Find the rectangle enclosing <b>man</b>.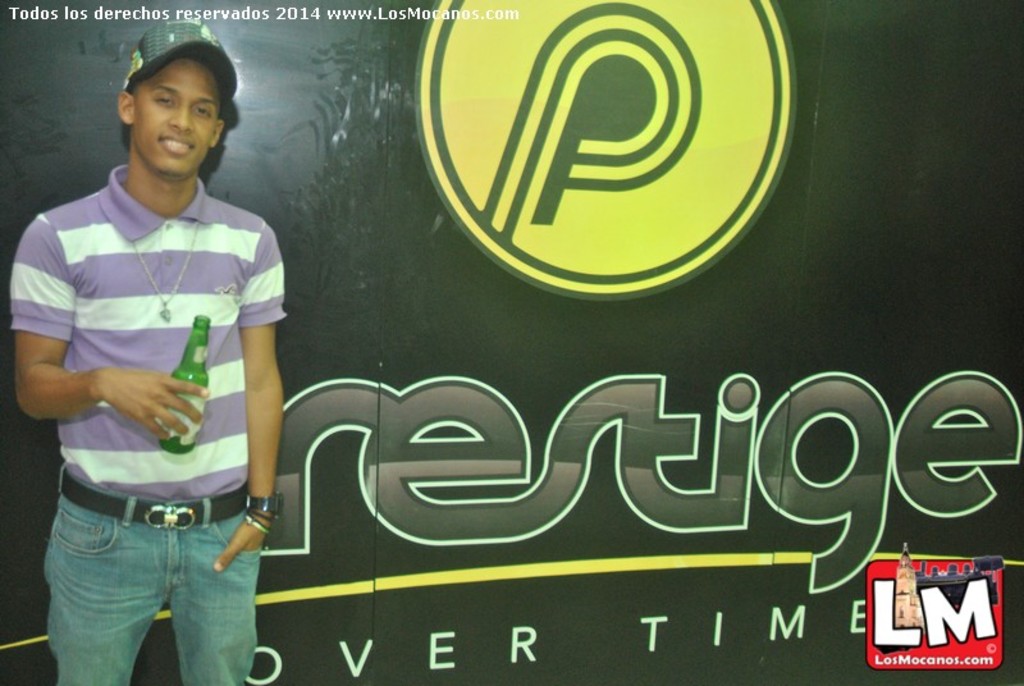
detection(18, 37, 302, 681).
